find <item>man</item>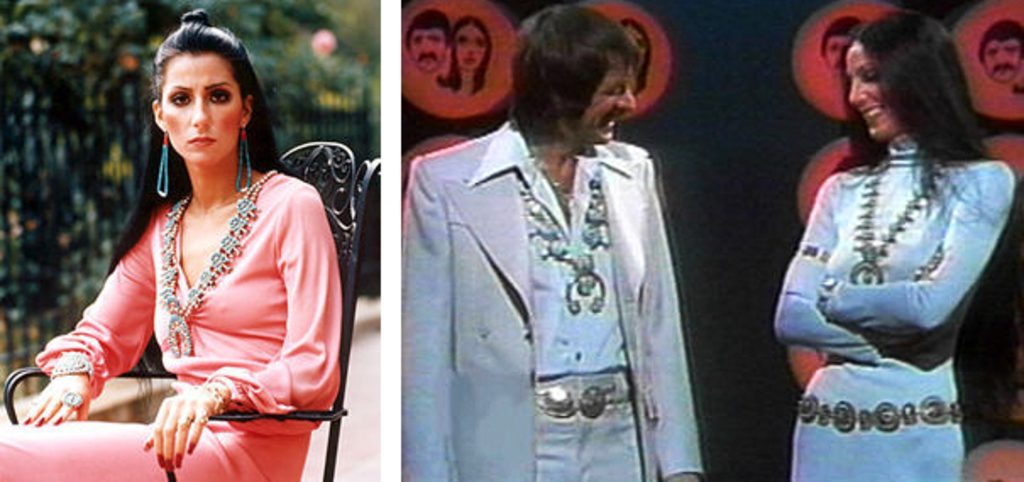
select_region(977, 19, 1022, 90)
